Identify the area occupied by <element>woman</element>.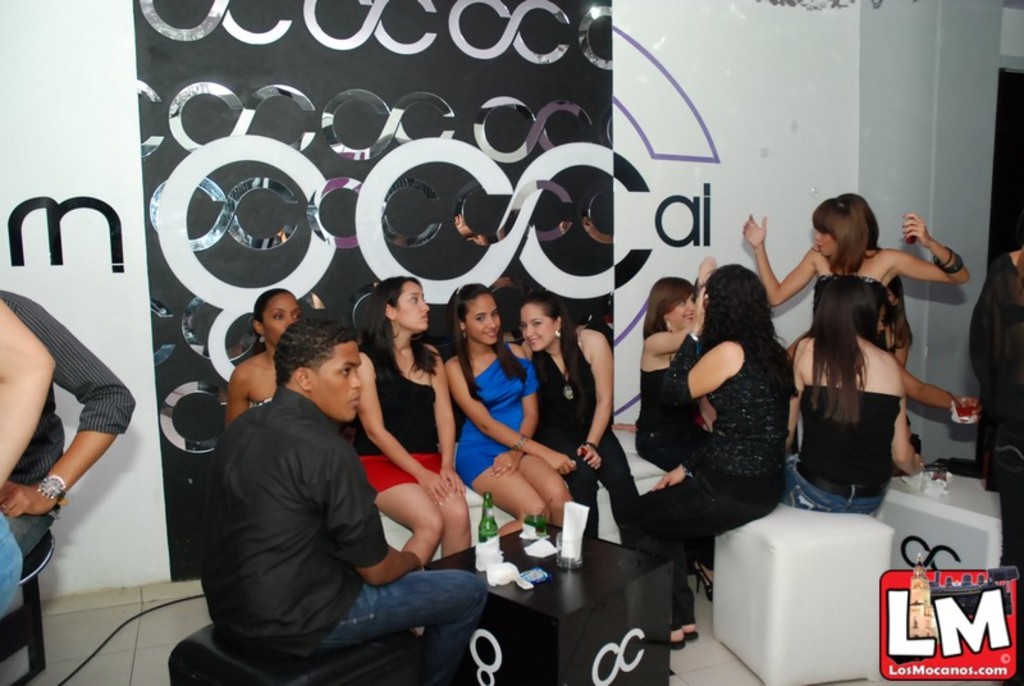
Area: [x1=623, y1=262, x2=792, y2=649].
